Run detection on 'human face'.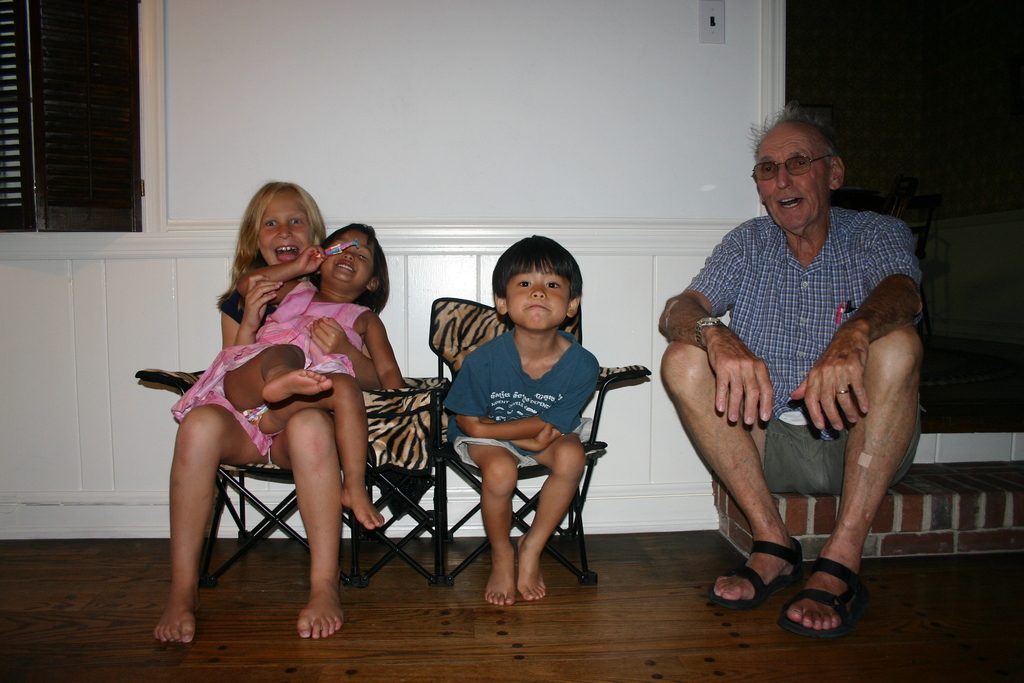
Result: 508:264:571:331.
